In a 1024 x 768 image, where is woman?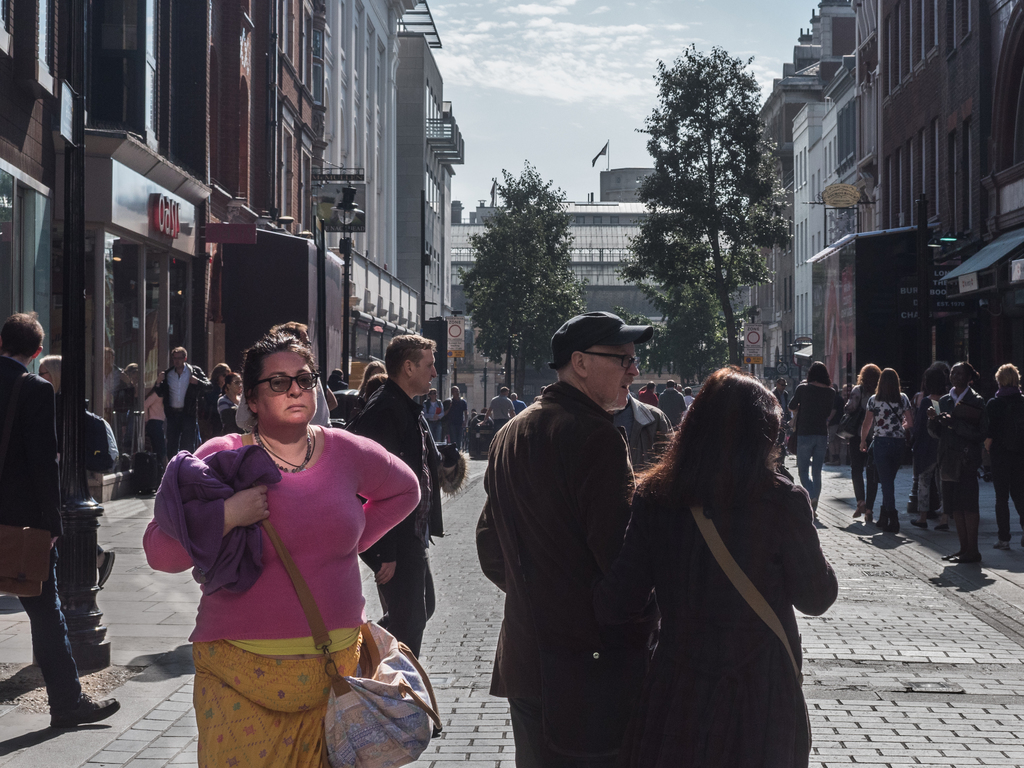
rect(847, 362, 888, 529).
